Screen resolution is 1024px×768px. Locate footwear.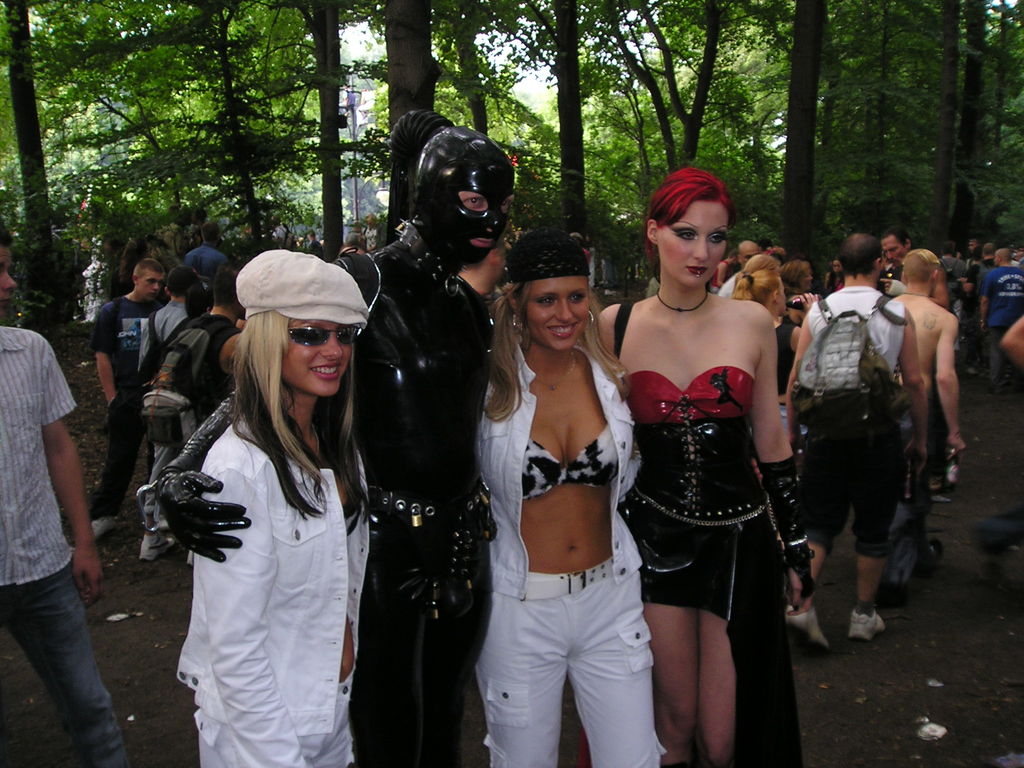
929 482 954 503.
